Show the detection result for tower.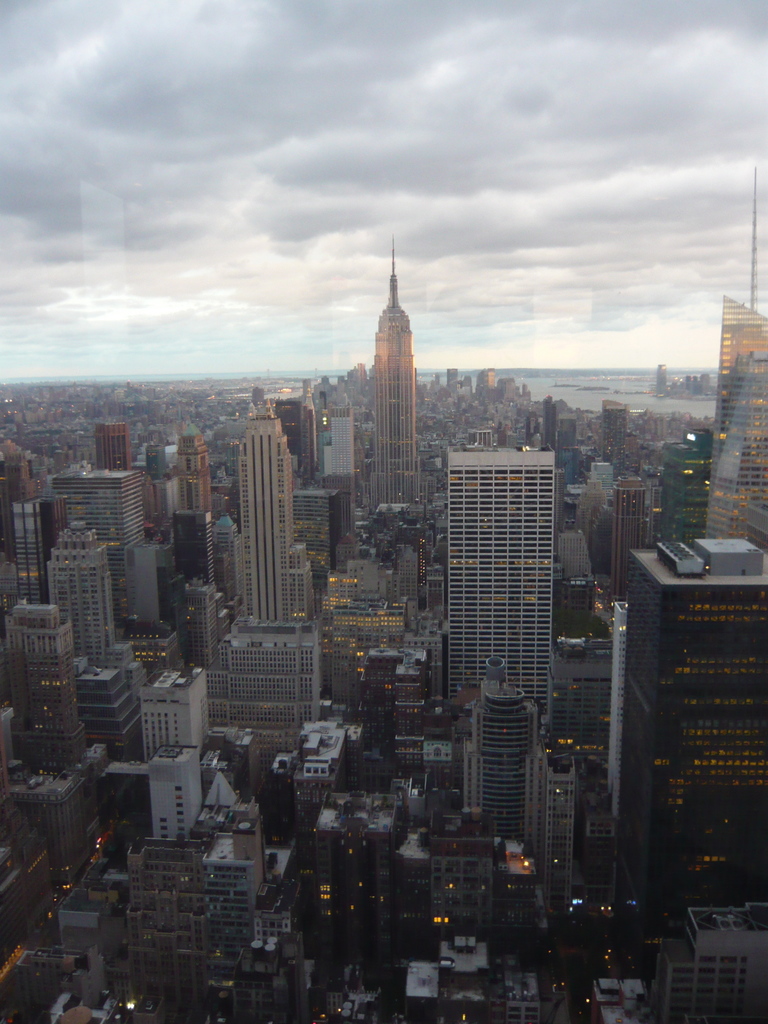
[x1=551, y1=579, x2=632, y2=803].
